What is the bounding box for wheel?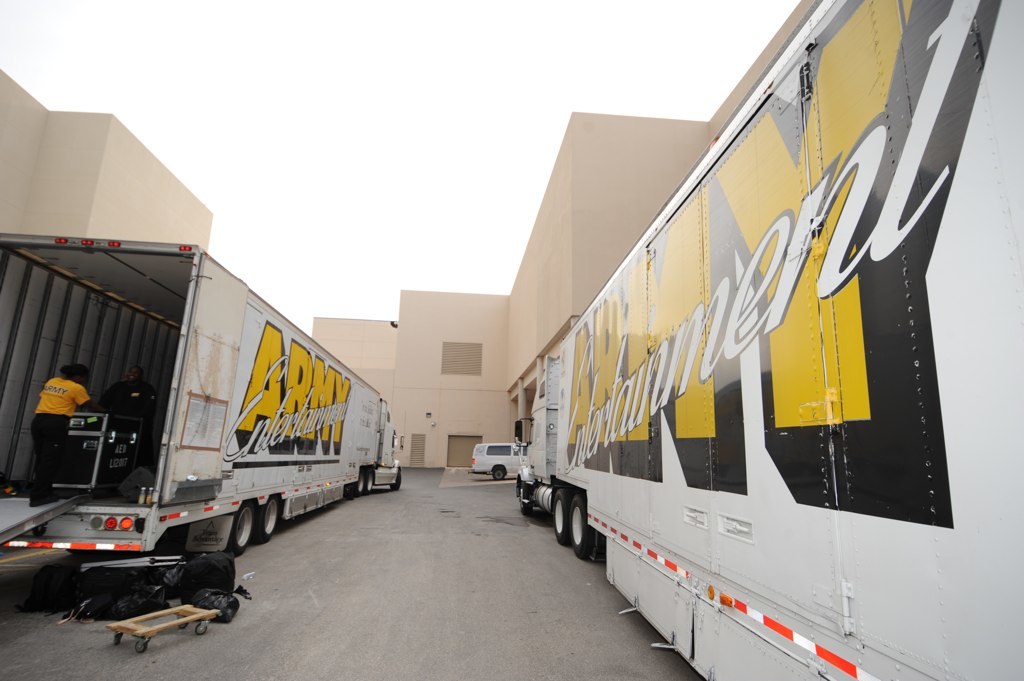
263, 500, 277, 539.
